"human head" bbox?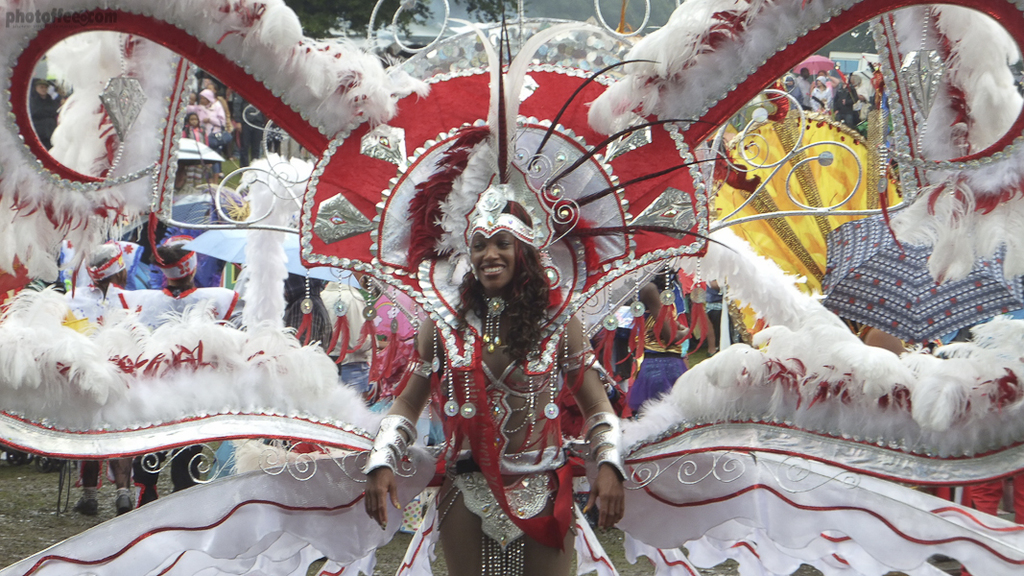
bbox(846, 73, 861, 89)
